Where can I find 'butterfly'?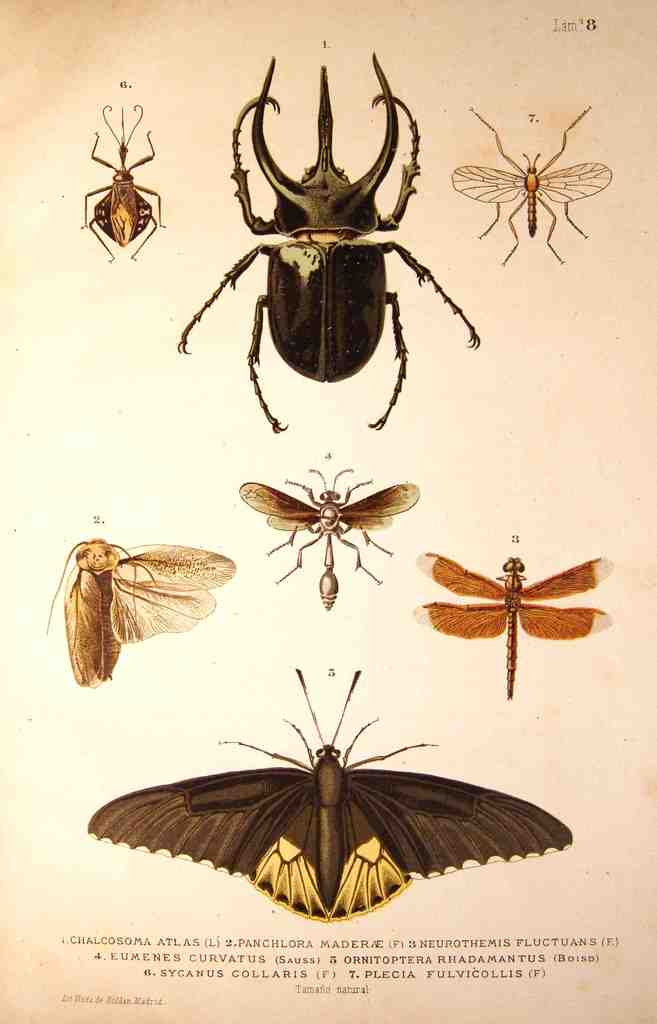
You can find it at x1=113, y1=675, x2=544, y2=938.
